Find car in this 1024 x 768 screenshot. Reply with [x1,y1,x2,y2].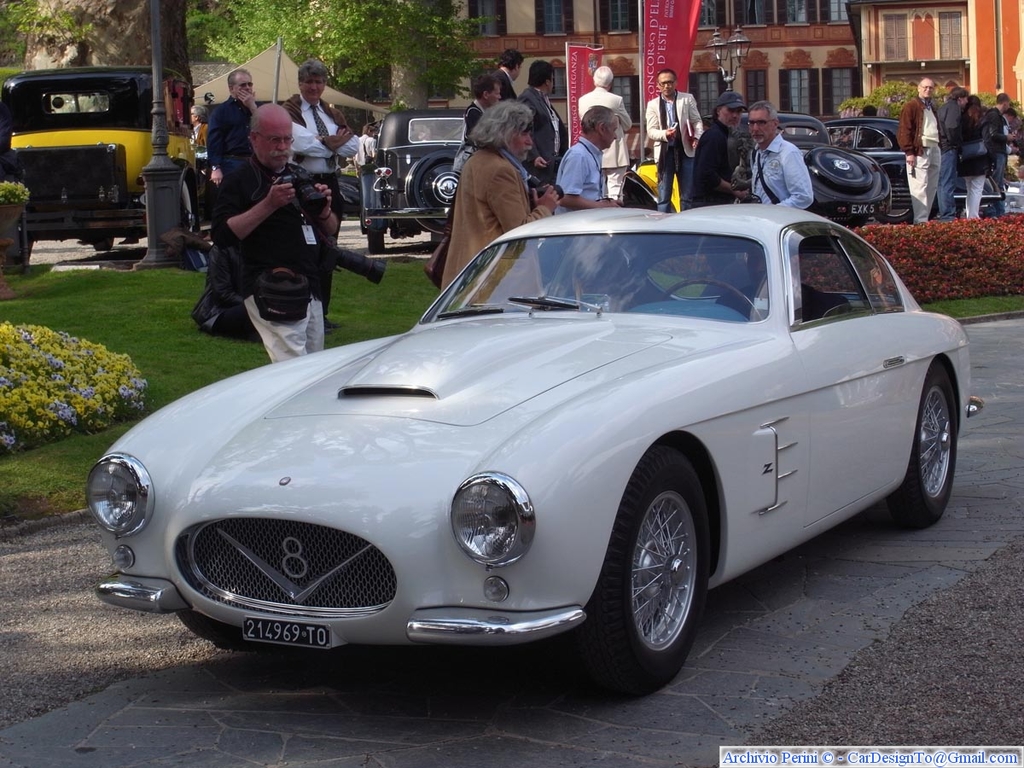
[0,66,202,262].
